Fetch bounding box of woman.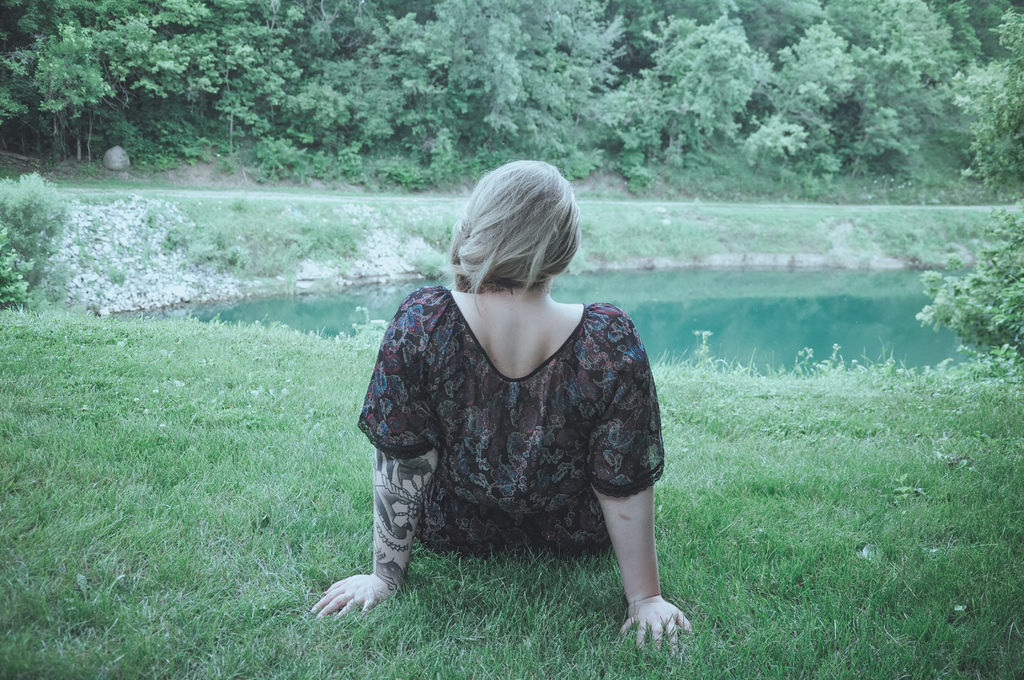
Bbox: [301,156,698,651].
